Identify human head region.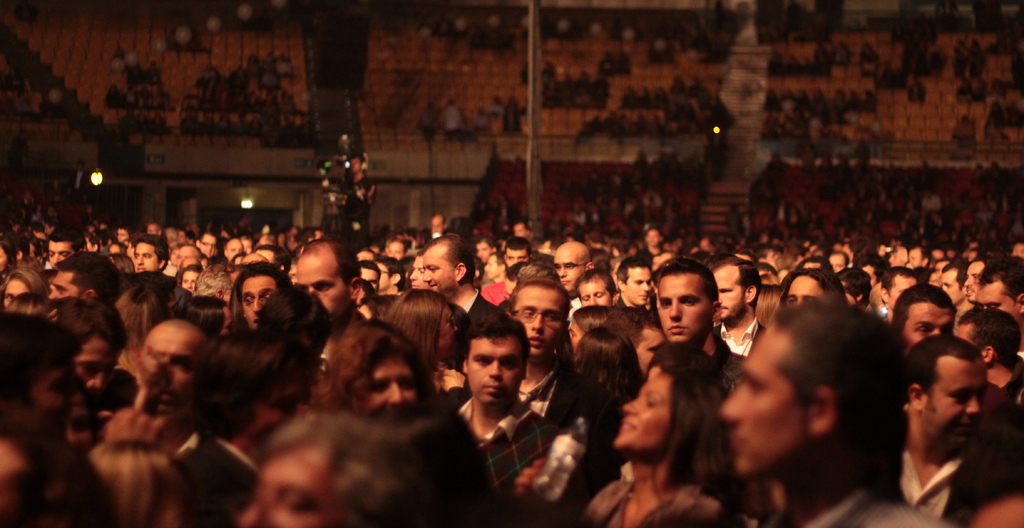
Region: locate(228, 418, 415, 527).
